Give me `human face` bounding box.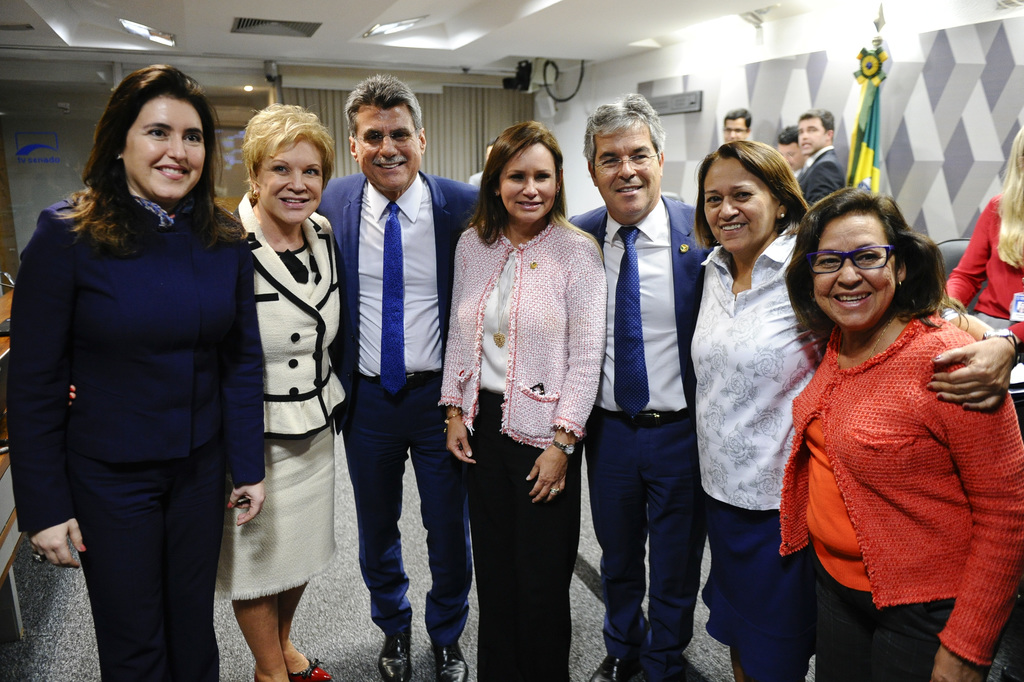
<bbox>777, 145, 803, 168</bbox>.
